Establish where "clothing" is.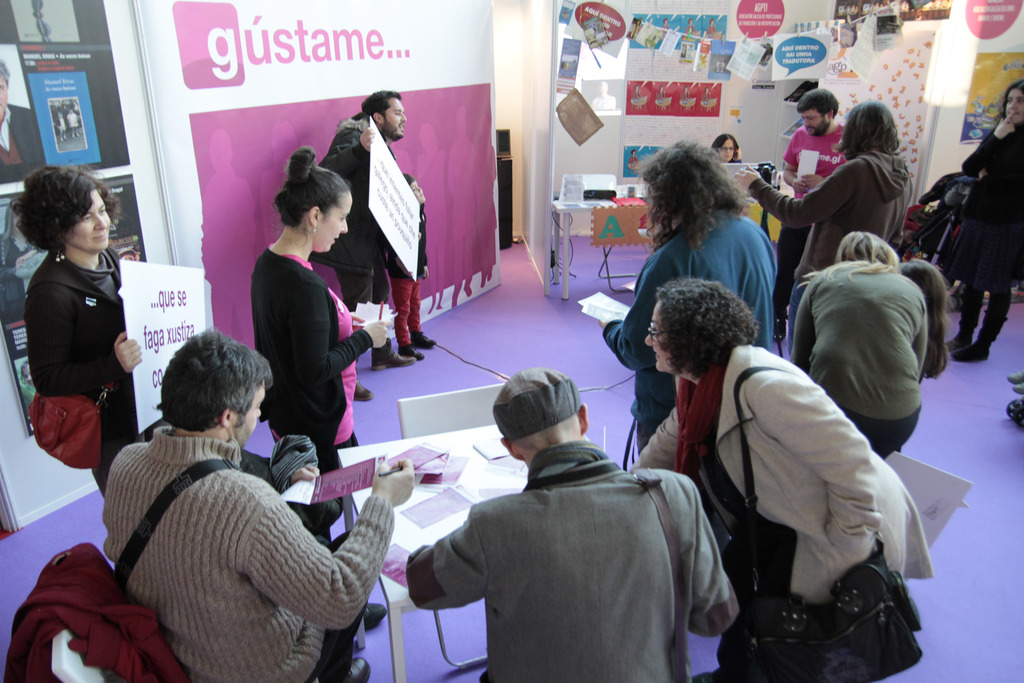
Established at locate(792, 260, 929, 465).
